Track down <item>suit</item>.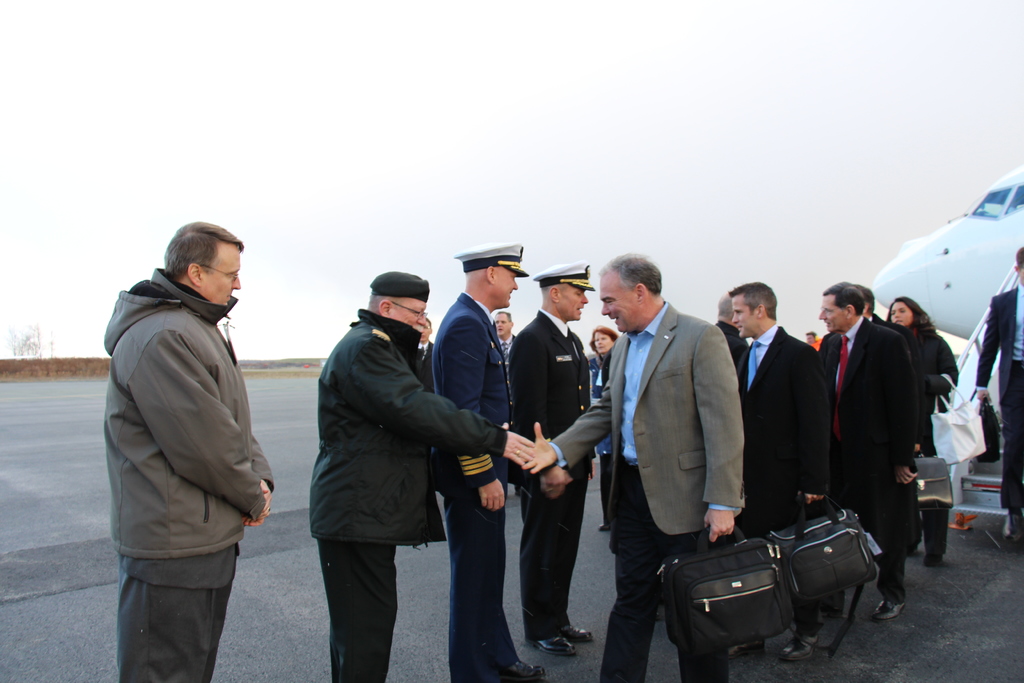
Tracked to 431:290:516:682.
